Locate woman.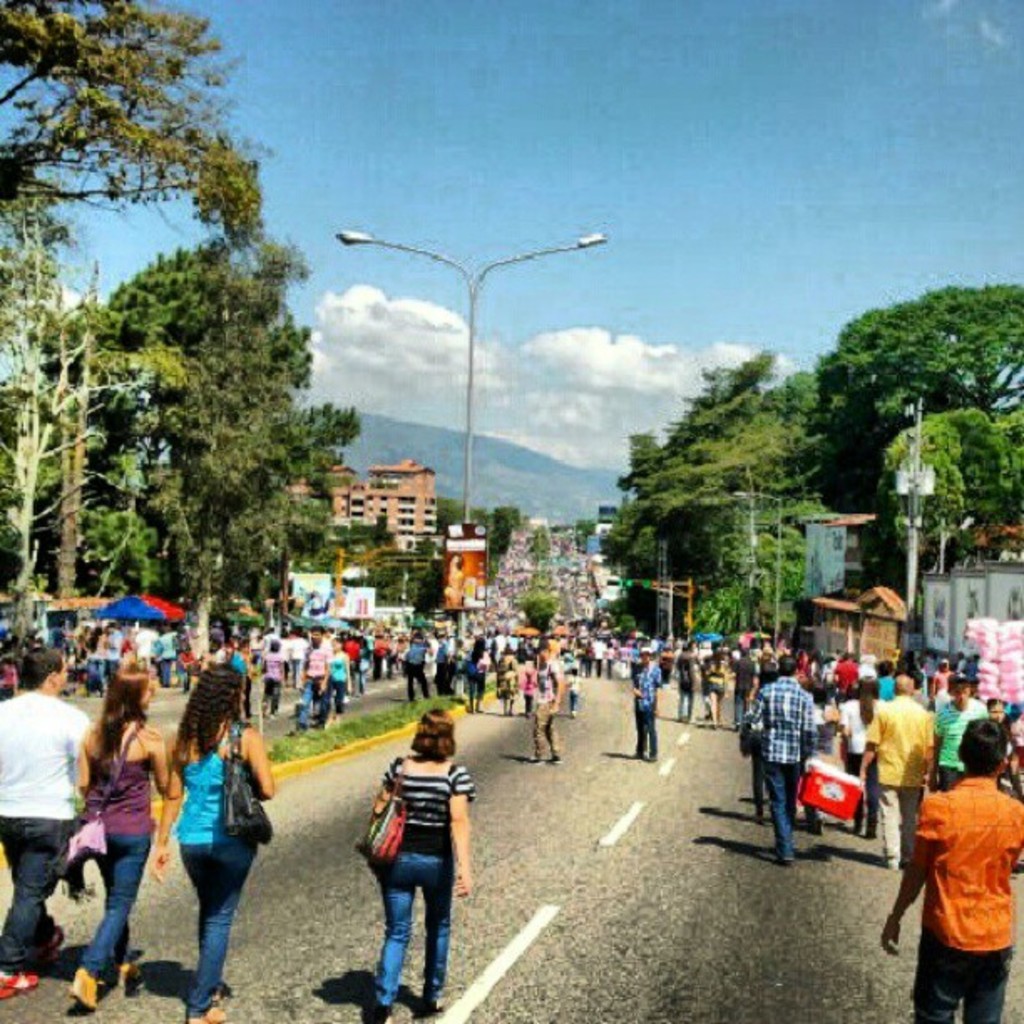
Bounding box: {"left": 835, "top": 673, "right": 888, "bottom": 835}.
